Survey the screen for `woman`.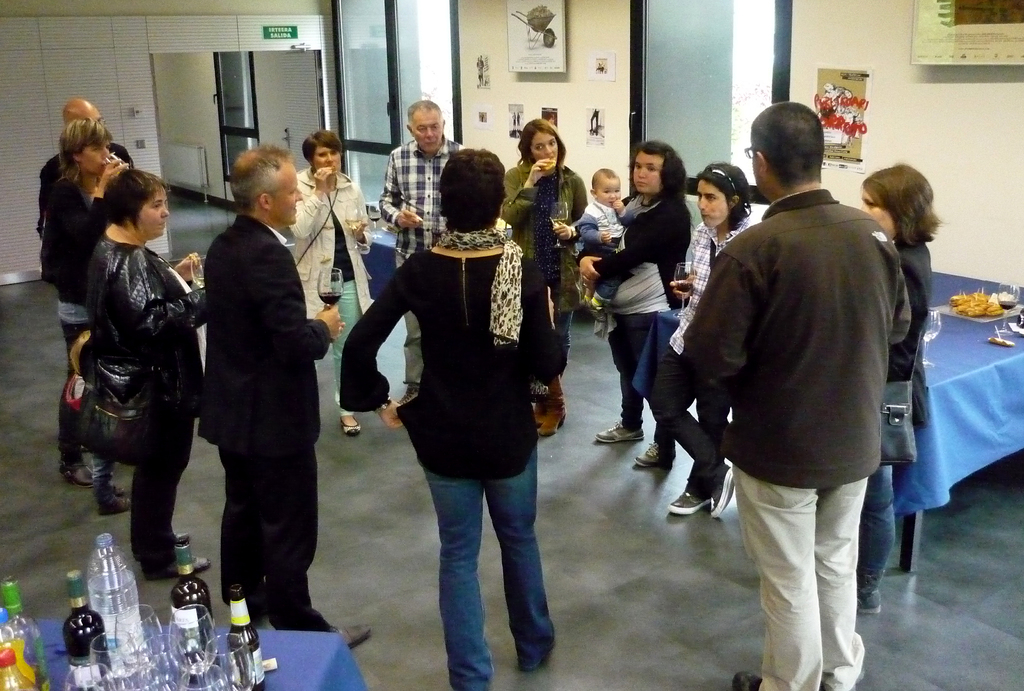
Survey found: bbox(44, 119, 111, 498).
